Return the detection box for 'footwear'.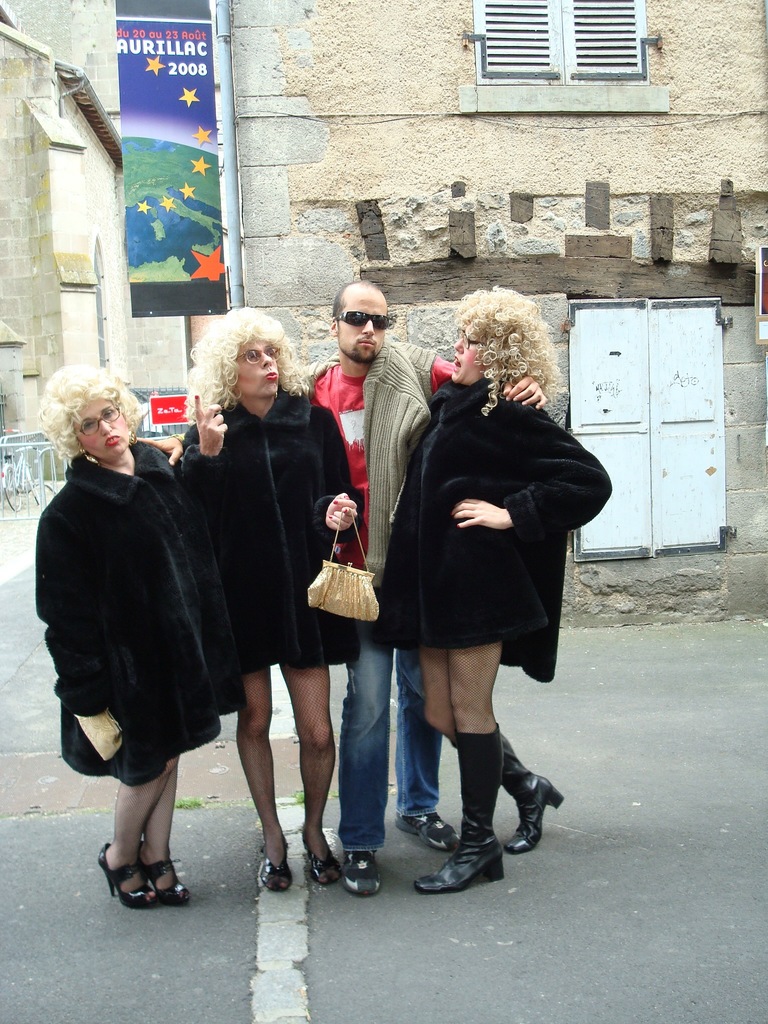
415:726:508:894.
